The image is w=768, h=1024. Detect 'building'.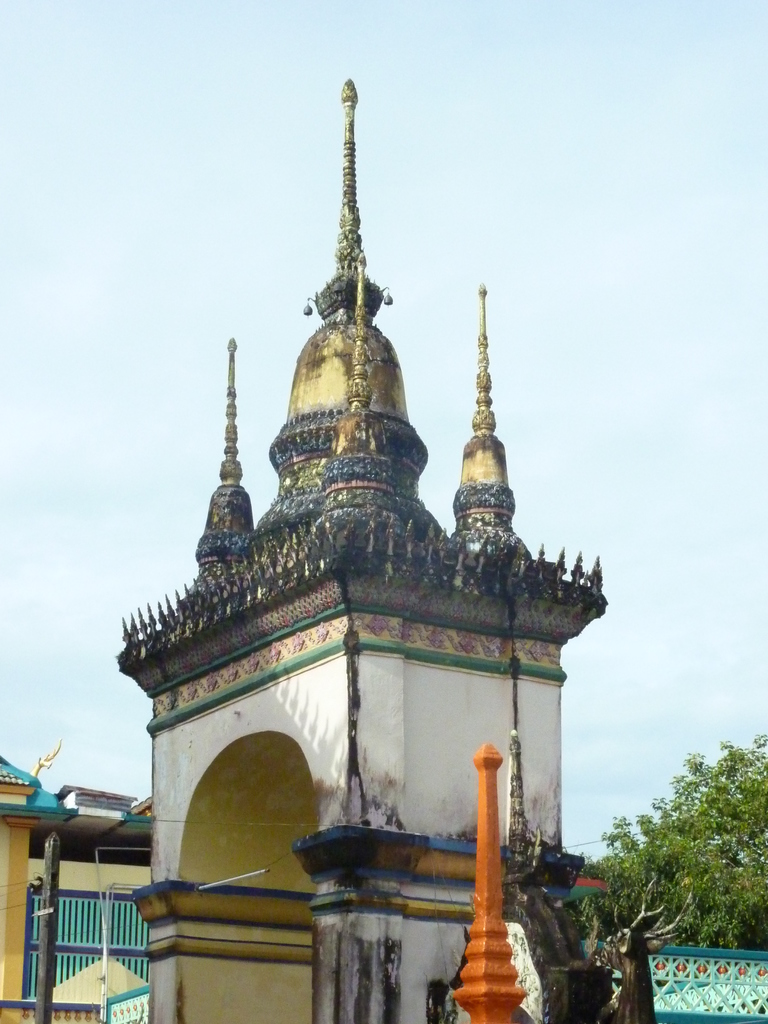
Detection: {"left": 0, "top": 68, "right": 767, "bottom": 1023}.
